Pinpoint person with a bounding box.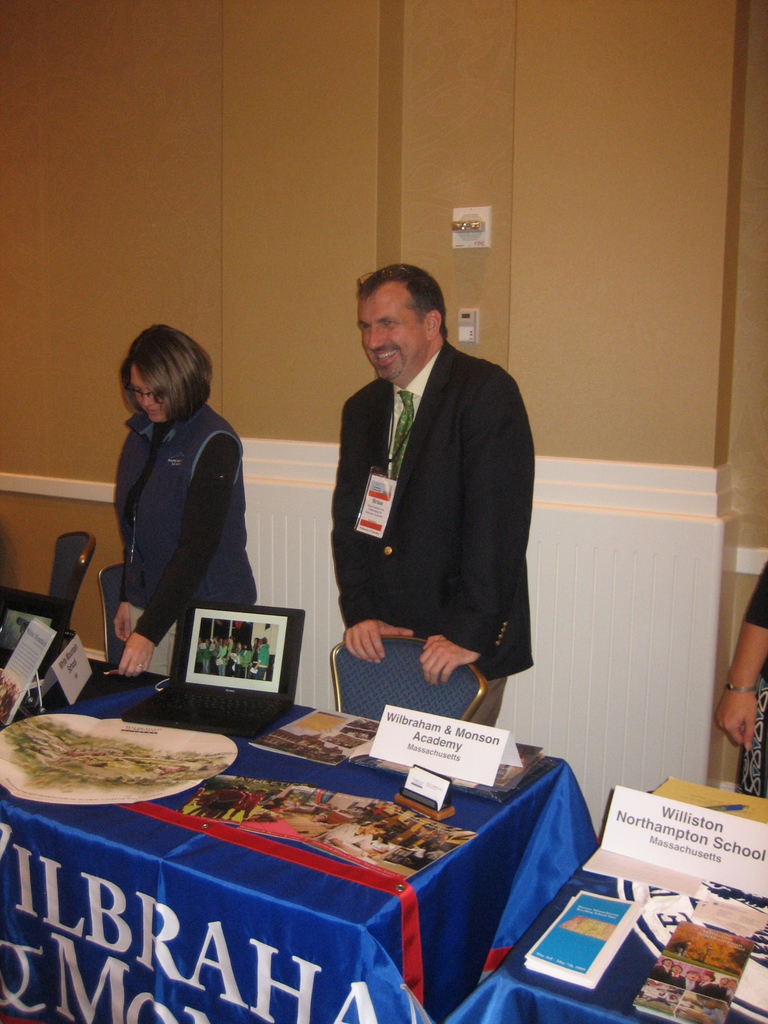
[98, 317, 261, 685].
